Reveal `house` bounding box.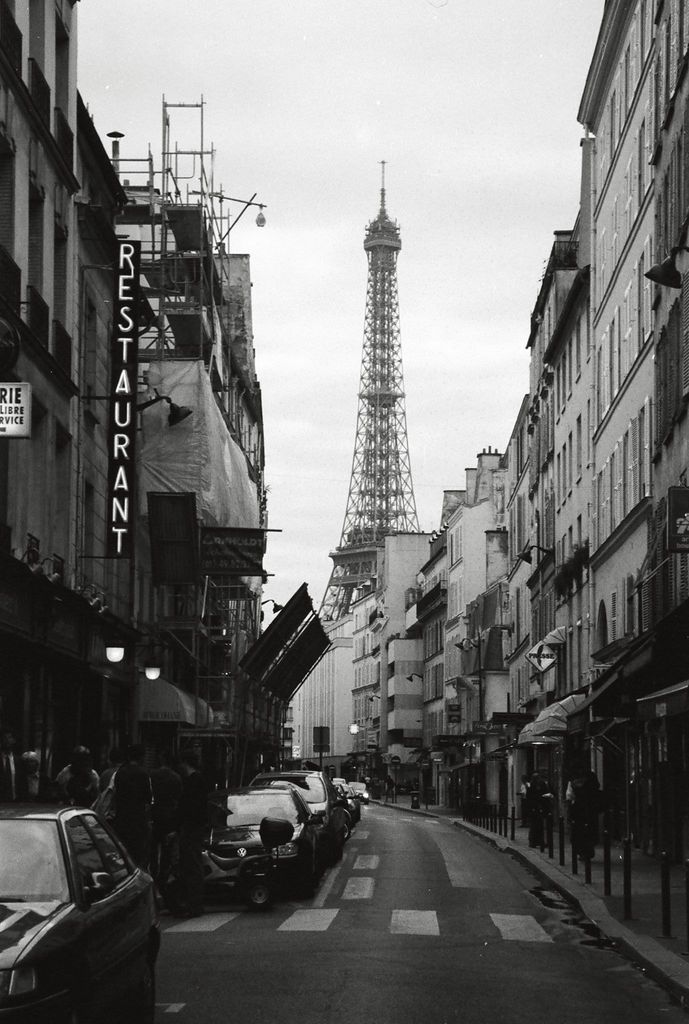
Revealed: region(508, 221, 582, 844).
